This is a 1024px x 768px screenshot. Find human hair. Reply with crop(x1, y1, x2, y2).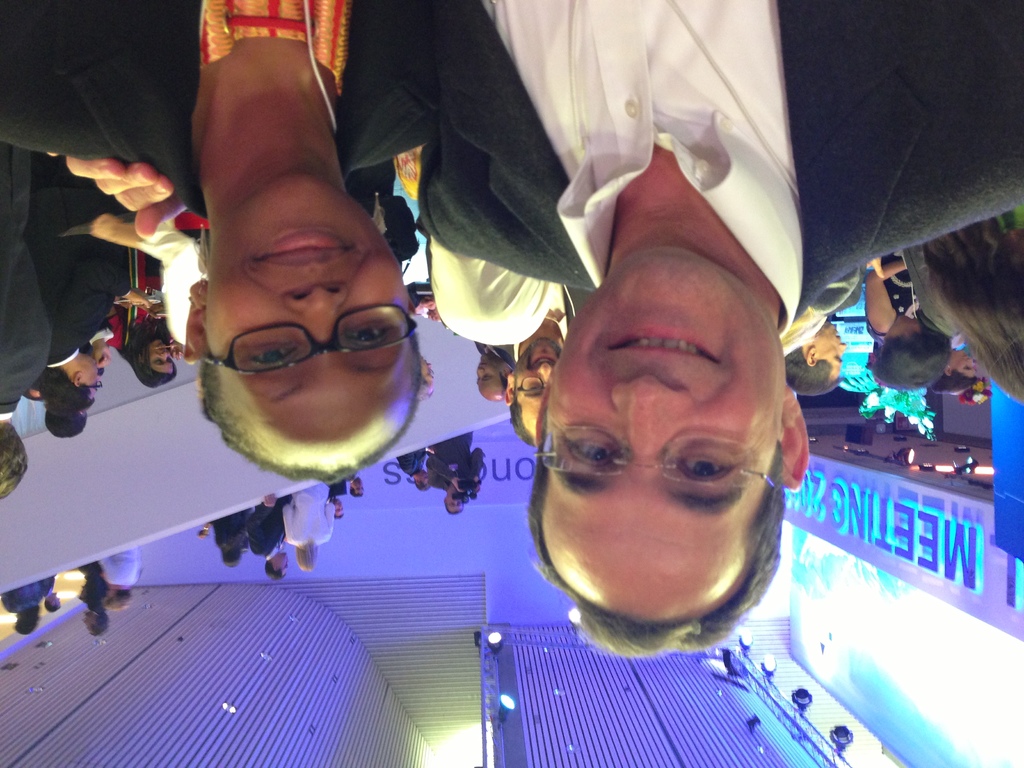
crop(932, 206, 1023, 406).
